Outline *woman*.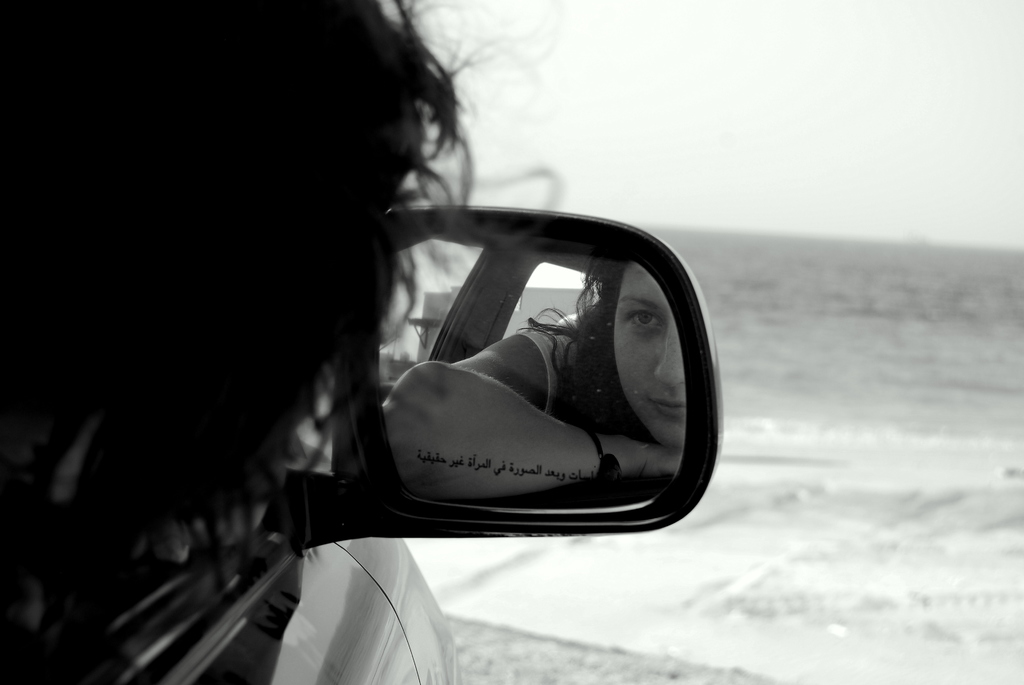
Outline: (left=378, top=257, right=687, bottom=501).
